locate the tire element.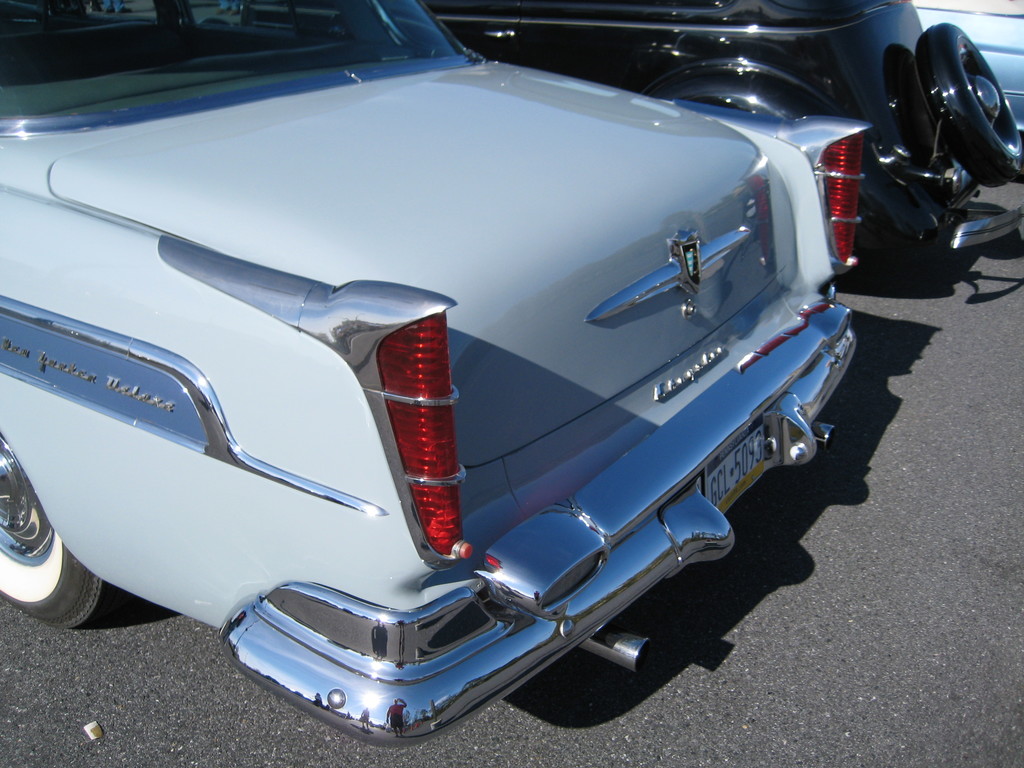
Element bbox: (915, 22, 1023, 188).
